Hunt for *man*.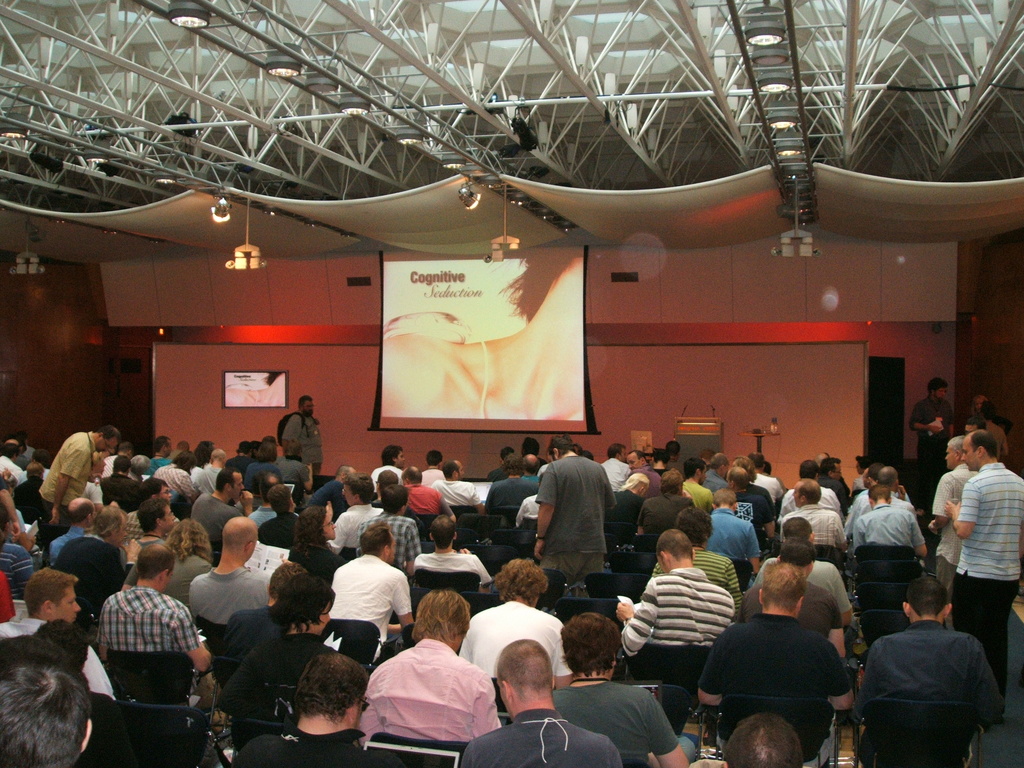
Hunted down at (852, 587, 1005, 753).
